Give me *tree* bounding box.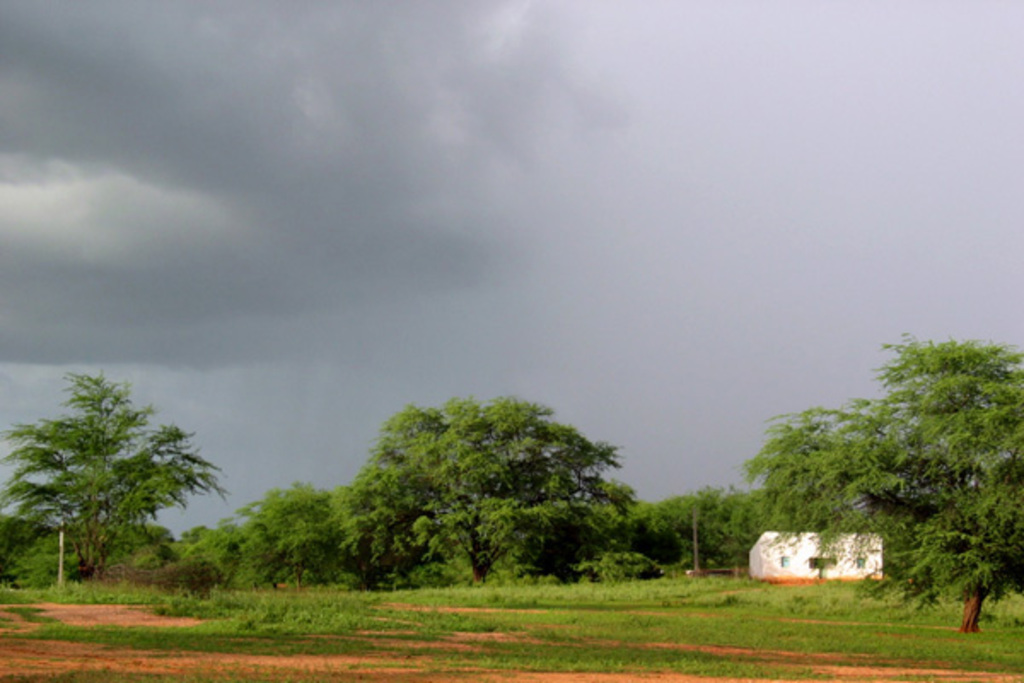
19/357/218/594.
